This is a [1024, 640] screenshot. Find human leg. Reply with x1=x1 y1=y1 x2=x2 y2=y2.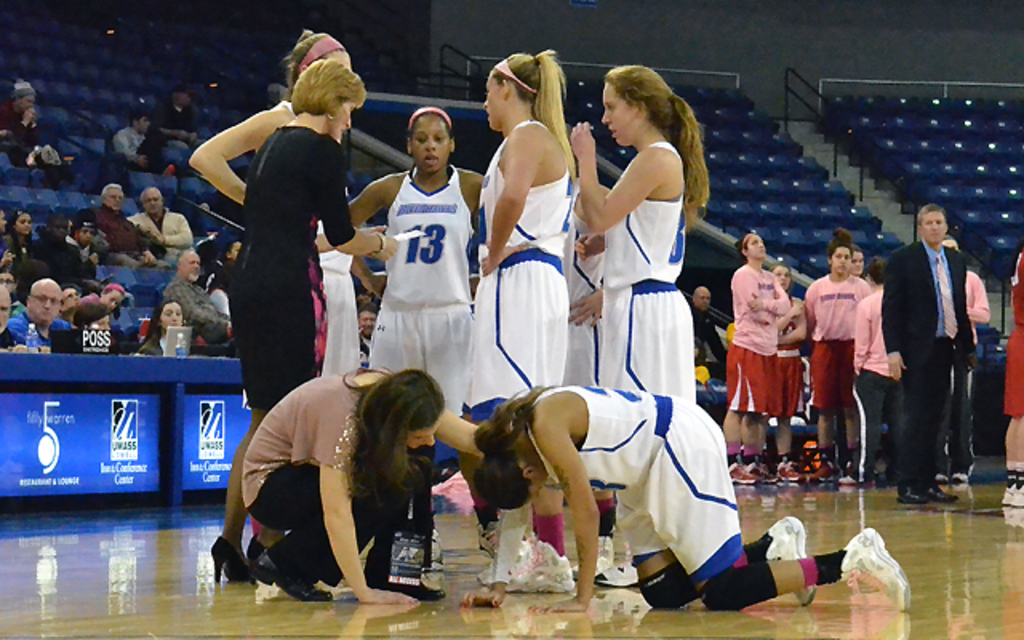
x1=891 y1=355 x2=925 y2=502.
